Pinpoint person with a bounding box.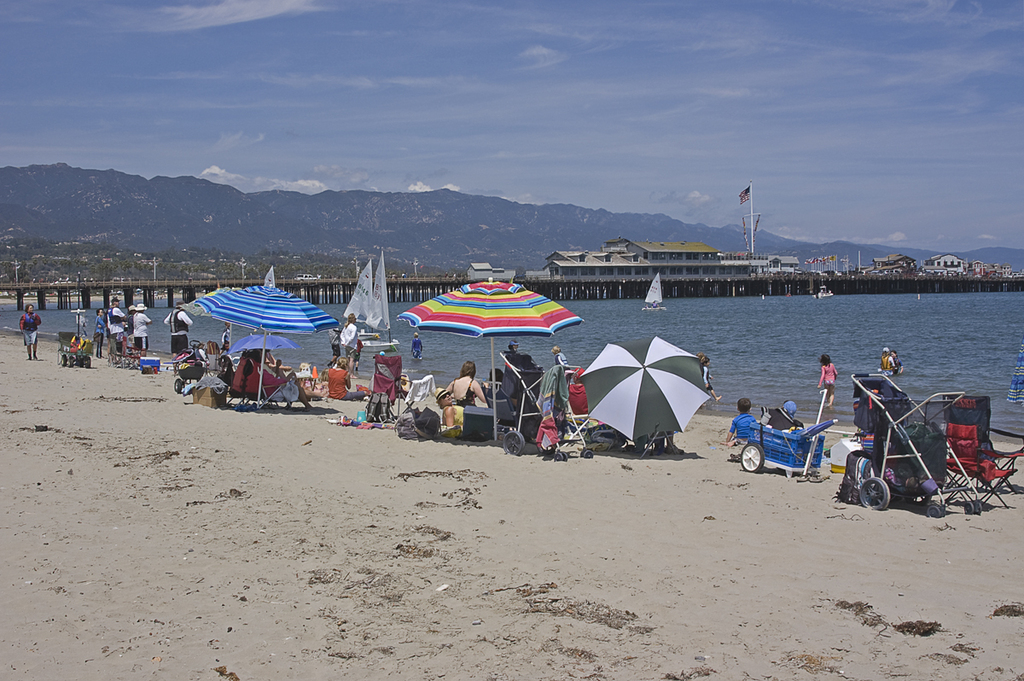
bbox=(137, 304, 152, 362).
